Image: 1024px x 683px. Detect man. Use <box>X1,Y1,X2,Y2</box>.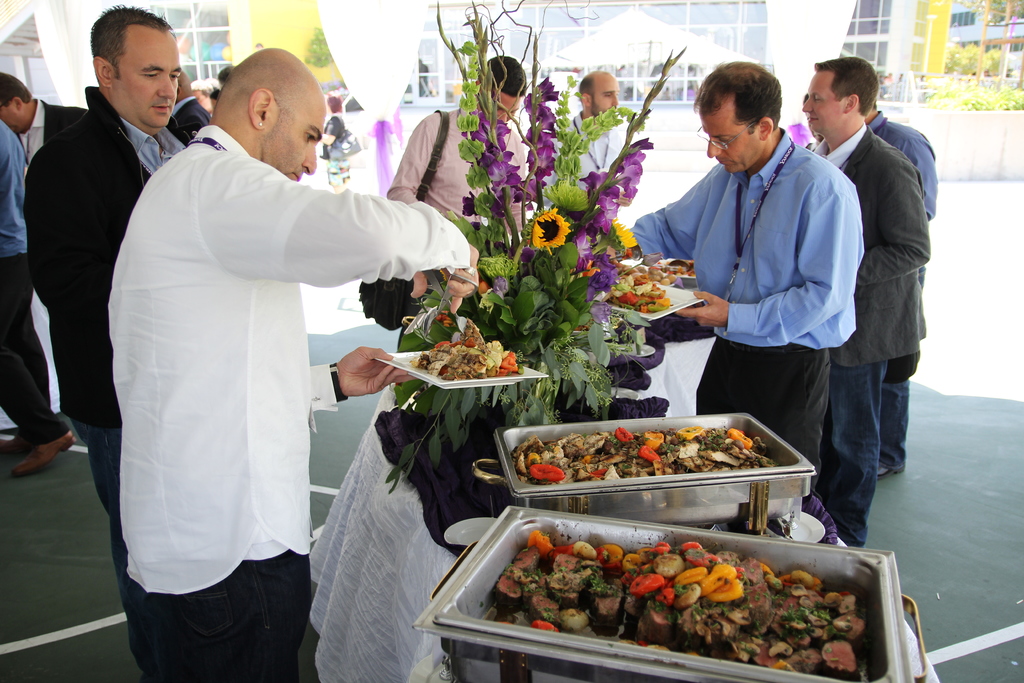
<box>620,58,867,514</box>.
